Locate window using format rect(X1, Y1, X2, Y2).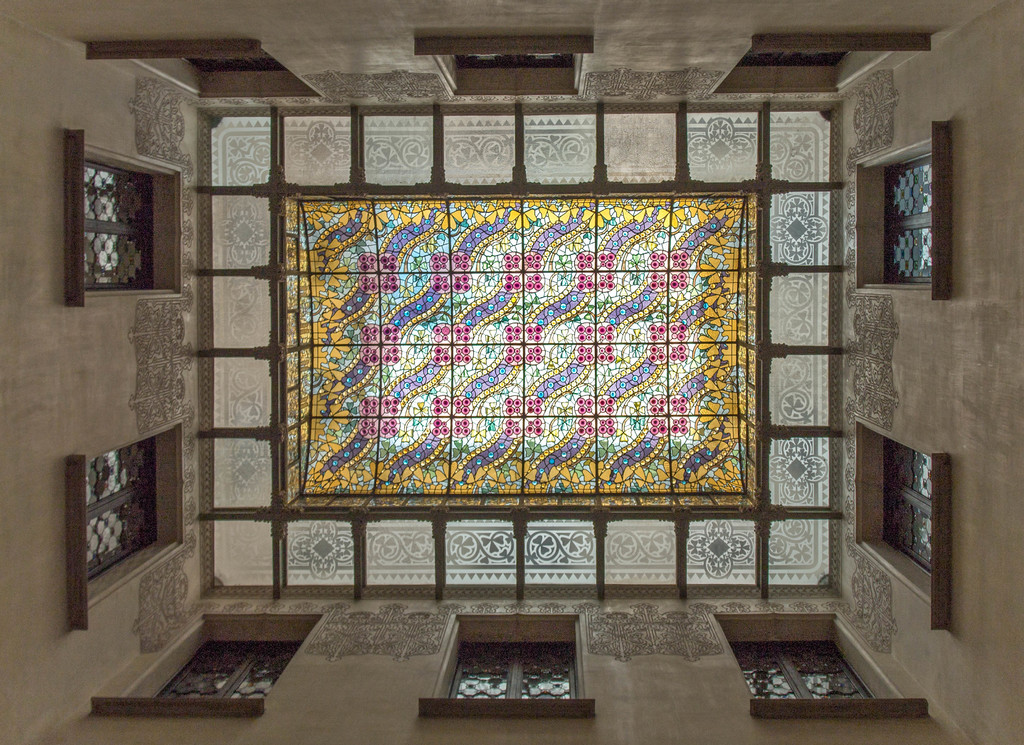
rect(102, 608, 325, 701).
